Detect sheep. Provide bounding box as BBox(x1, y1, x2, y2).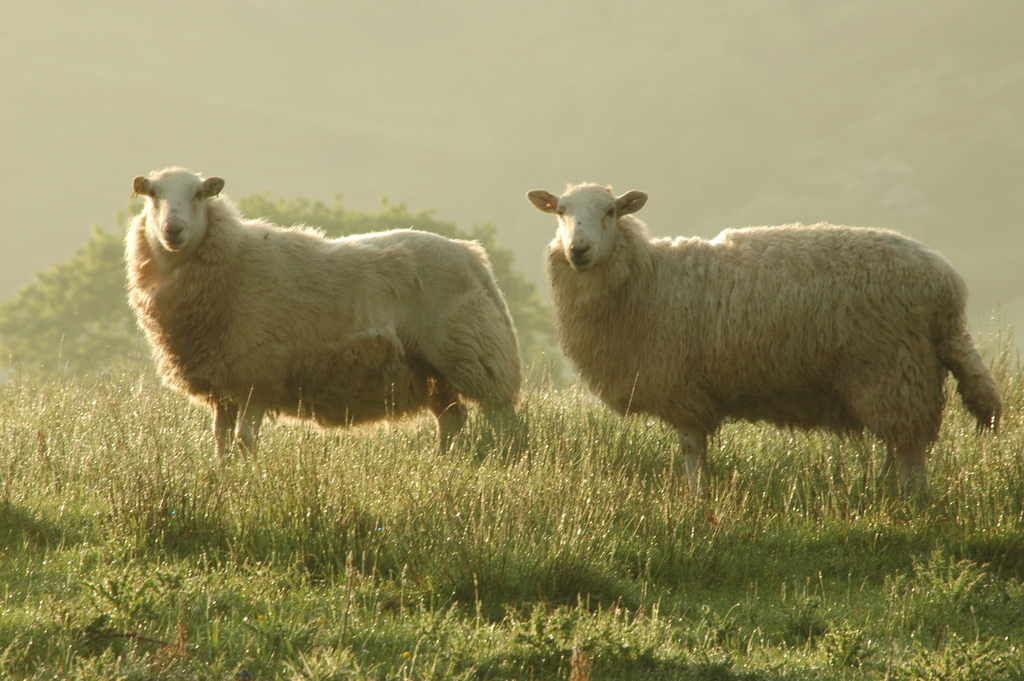
BBox(523, 178, 1007, 515).
